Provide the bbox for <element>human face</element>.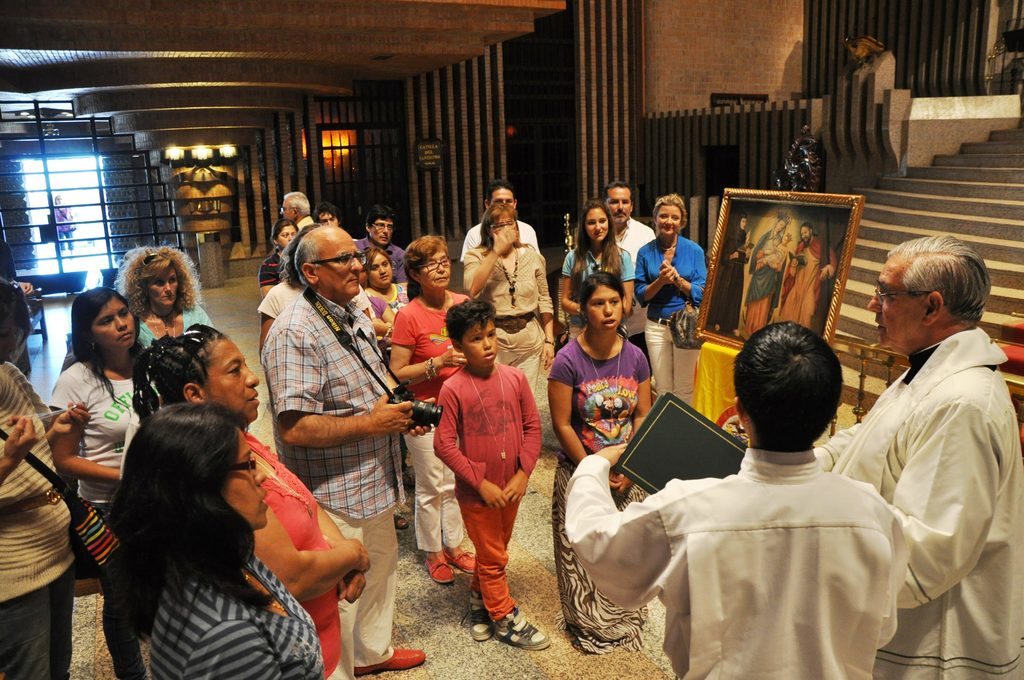
box(371, 249, 394, 290).
